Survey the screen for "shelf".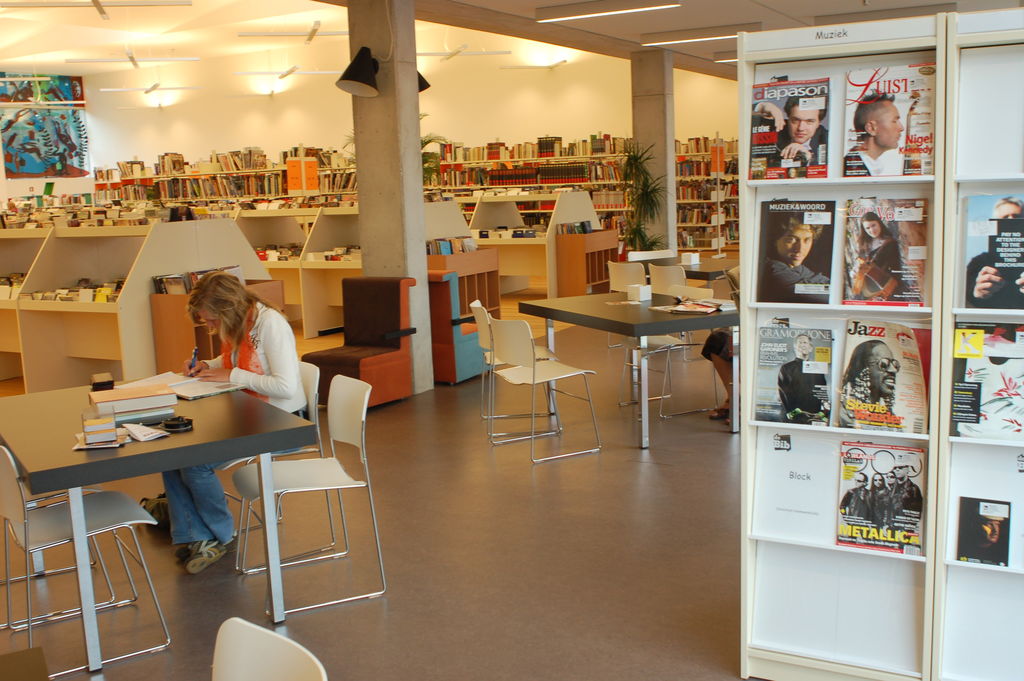
Survey found: (412,127,636,234).
